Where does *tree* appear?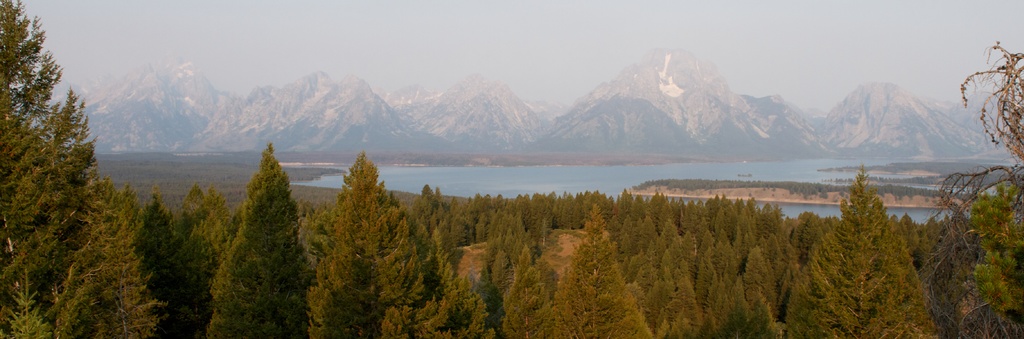
Appears at 709:200:735:231.
